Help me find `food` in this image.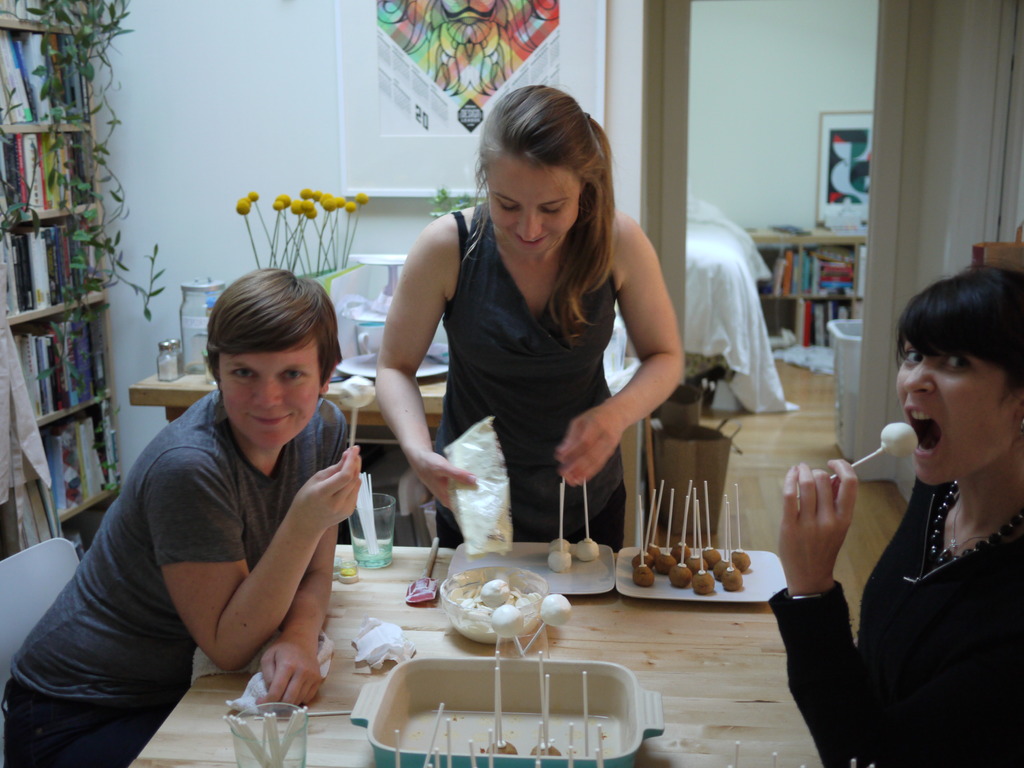
Found it: 551 548 573 575.
